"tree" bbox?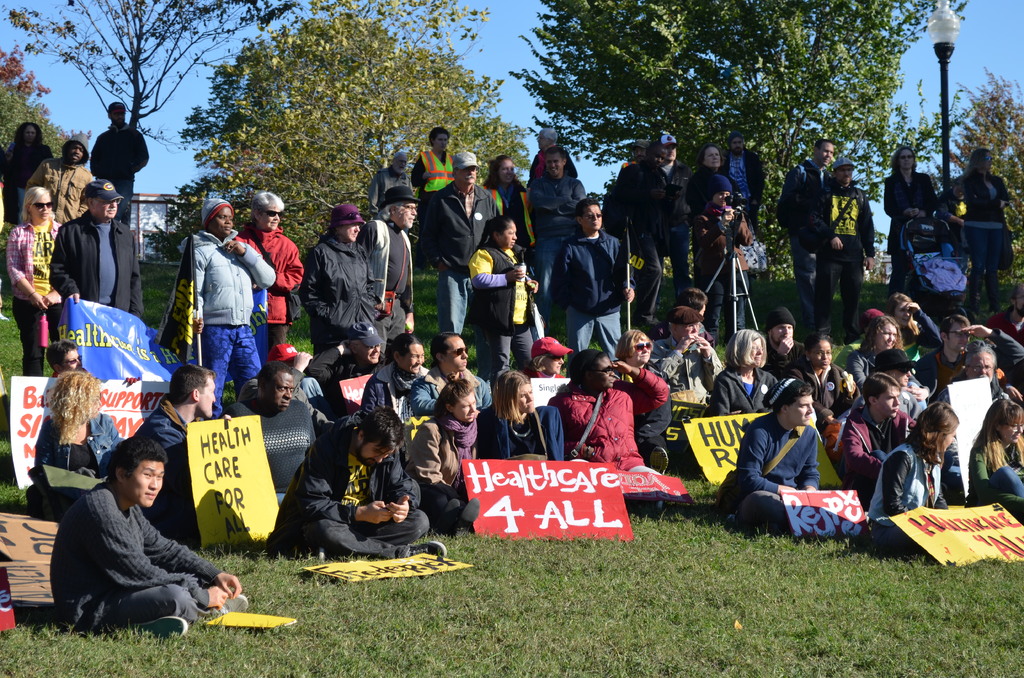
[31,0,285,171]
